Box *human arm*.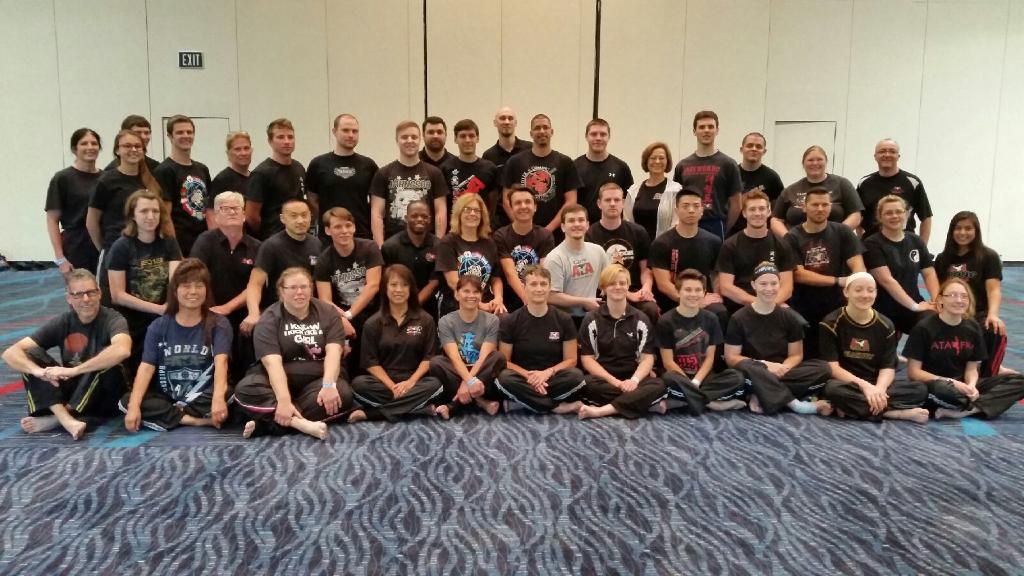
[651,239,723,305].
